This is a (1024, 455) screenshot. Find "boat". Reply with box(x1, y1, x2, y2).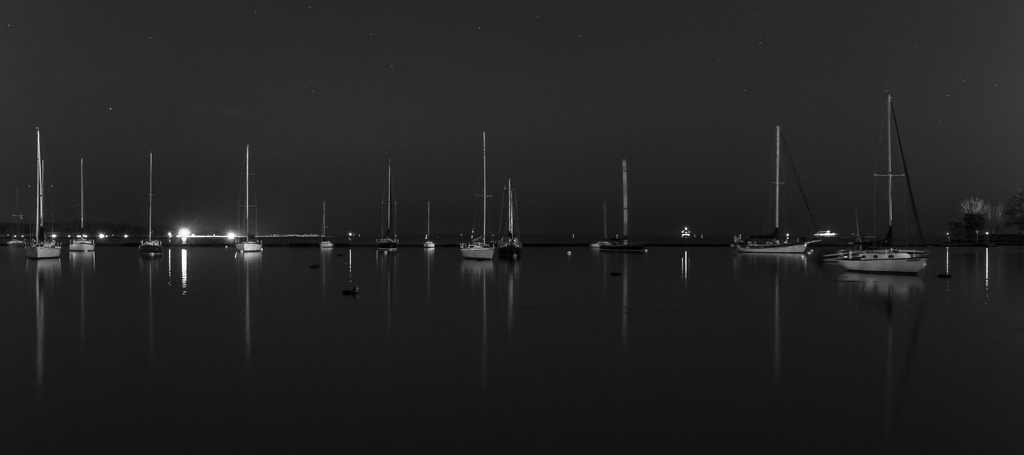
box(504, 178, 531, 265).
